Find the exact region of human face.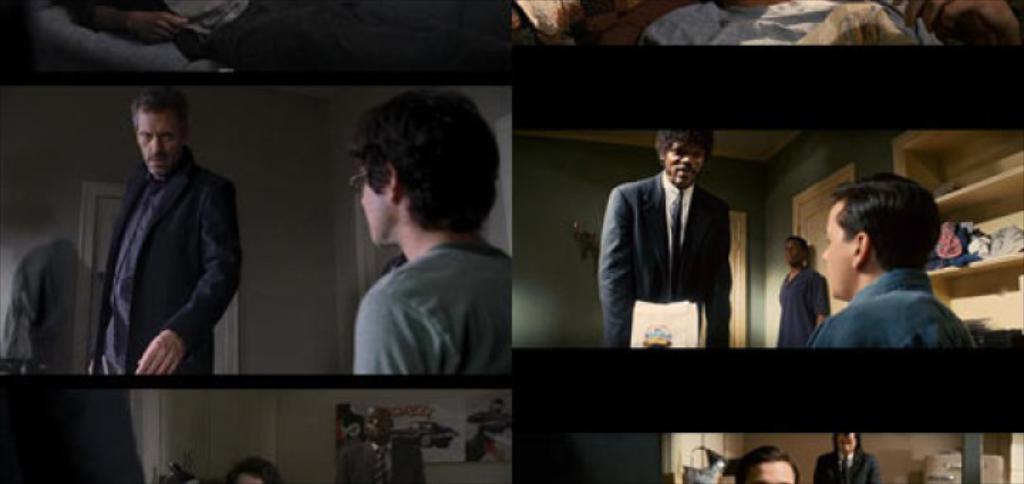
Exact region: [x1=822, y1=204, x2=853, y2=300].
